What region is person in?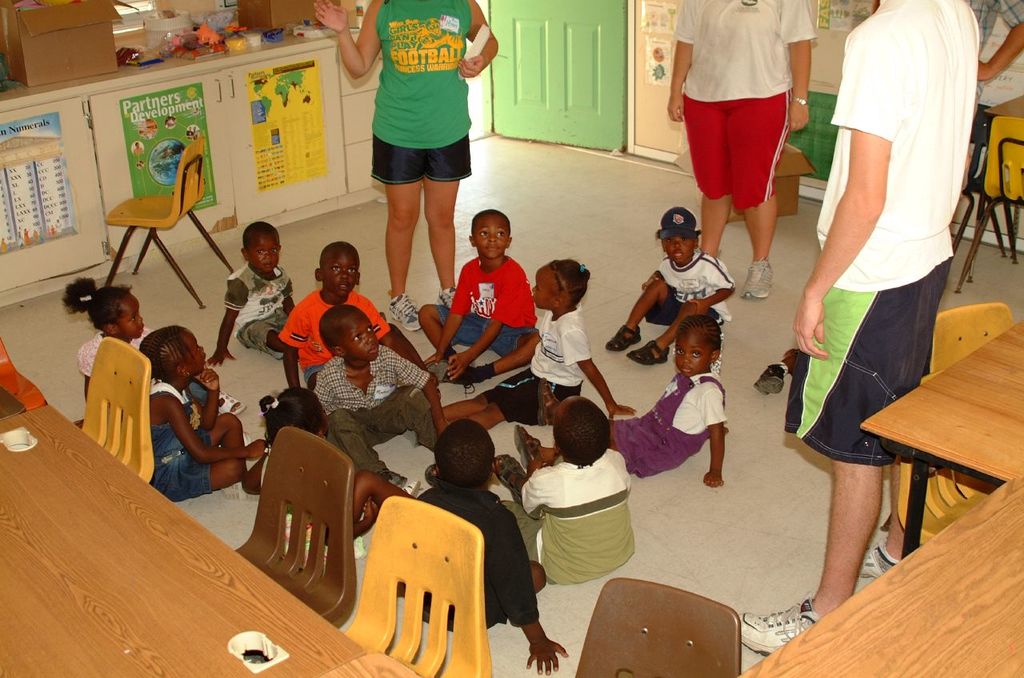
[left=206, top=224, right=291, bottom=364].
